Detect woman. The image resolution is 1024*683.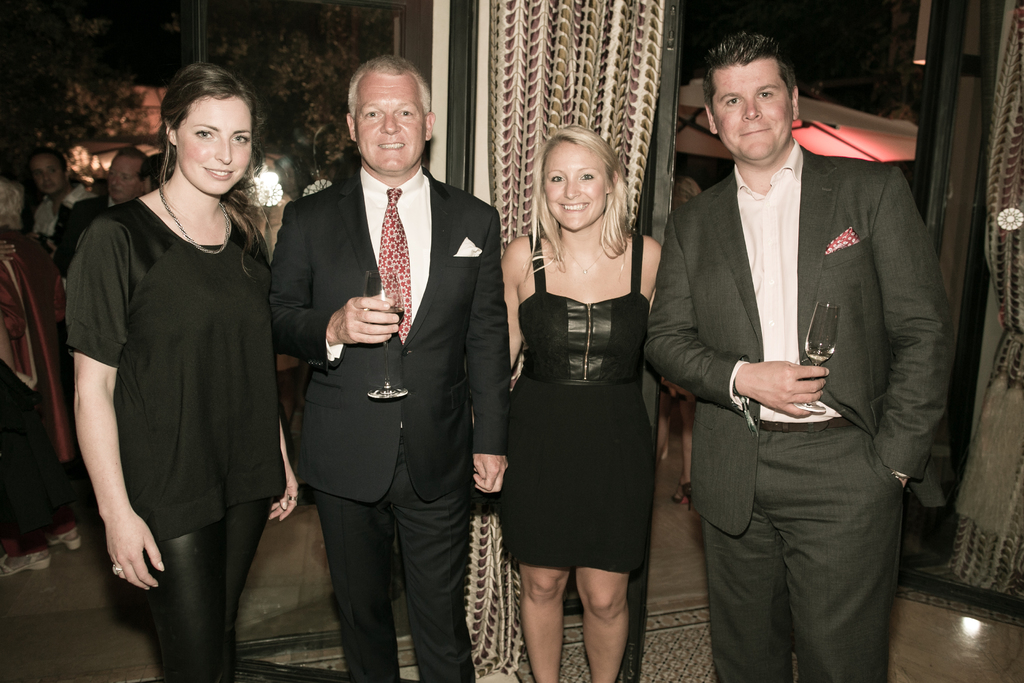
[500, 125, 662, 682].
